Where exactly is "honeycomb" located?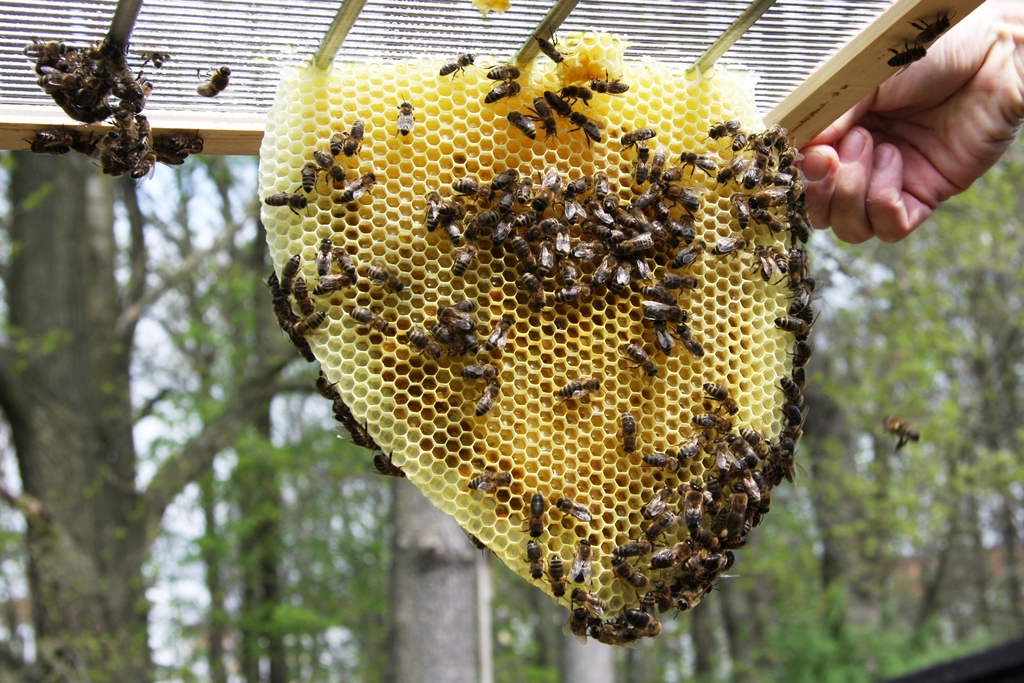
Its bounding box is 257 37 812 646.
